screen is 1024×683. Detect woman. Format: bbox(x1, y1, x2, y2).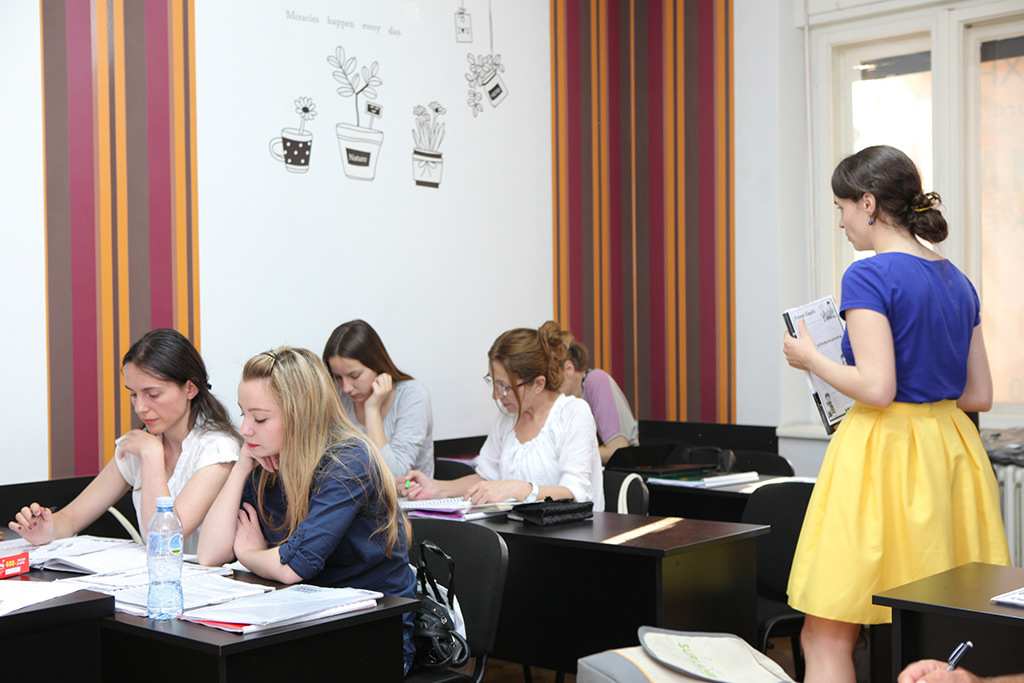
bbox(3, 325, 233, 560).
